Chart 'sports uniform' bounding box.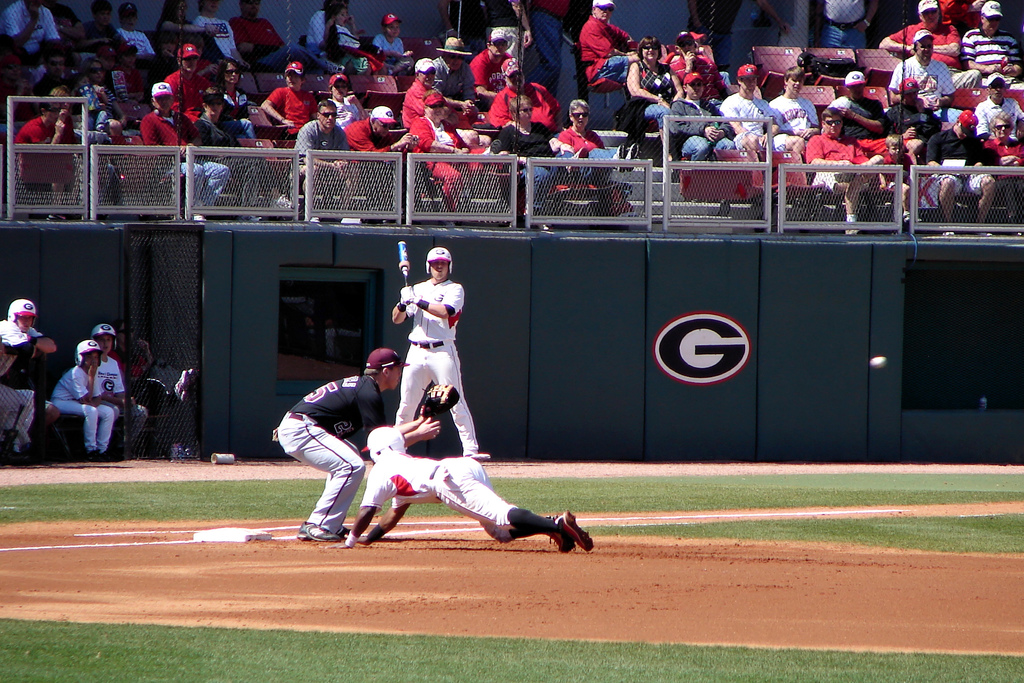
Charted: 465:48:512:111.
